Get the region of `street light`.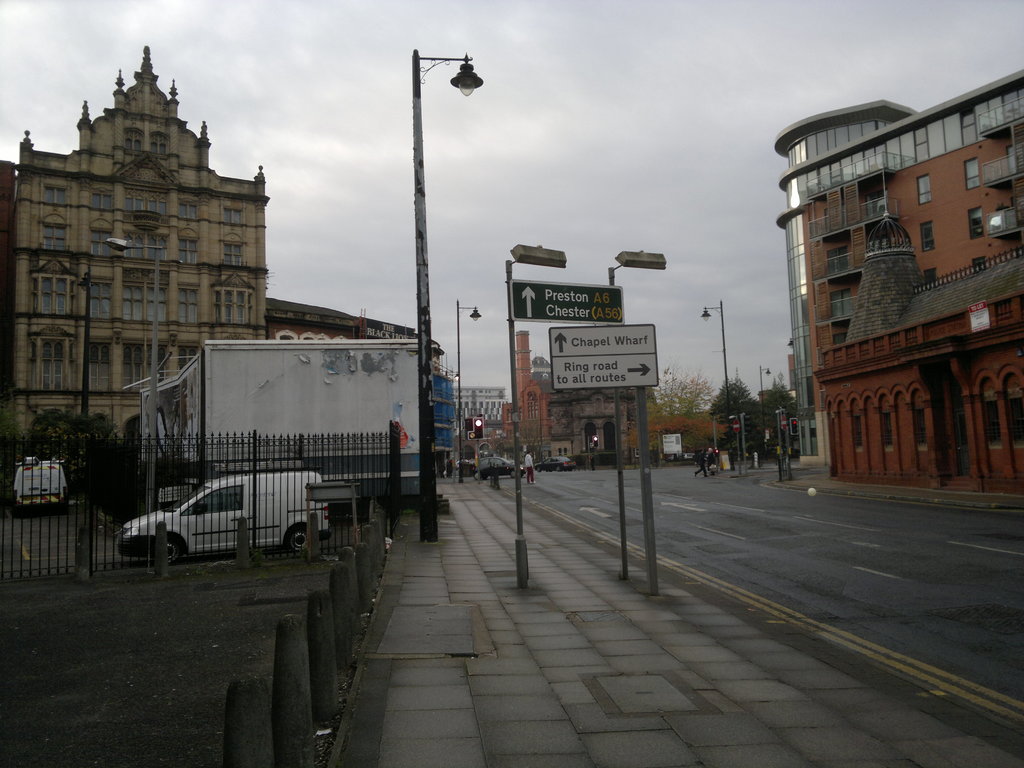
crop(497, 237, 573, 590).
